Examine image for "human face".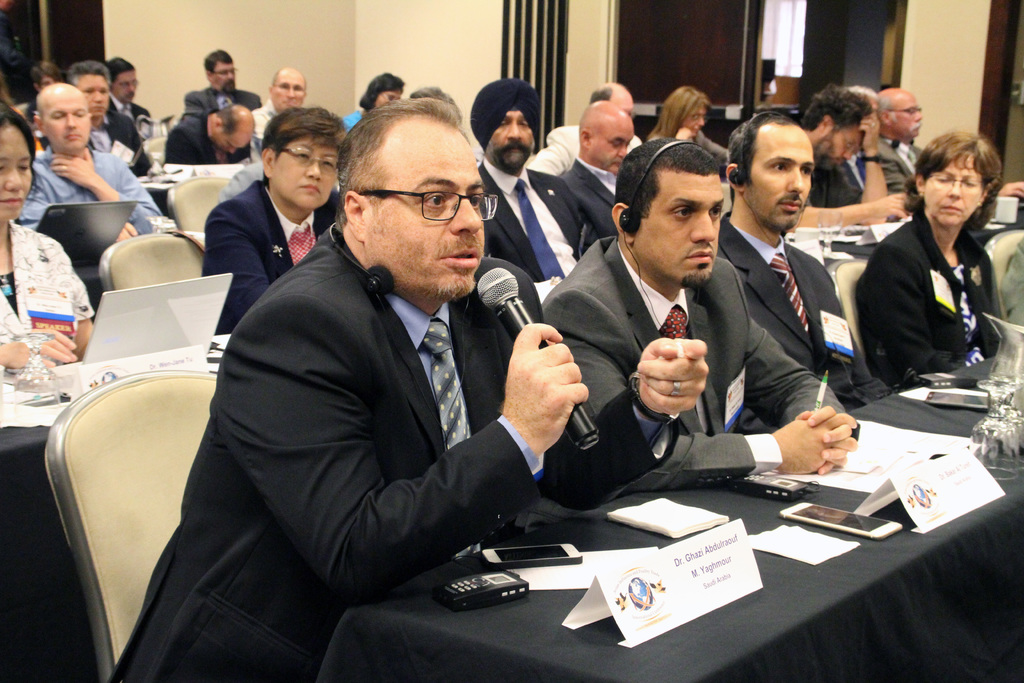
Examination result: {"left": 588, "top": 115, "right": 632, "bottom": 170}.
